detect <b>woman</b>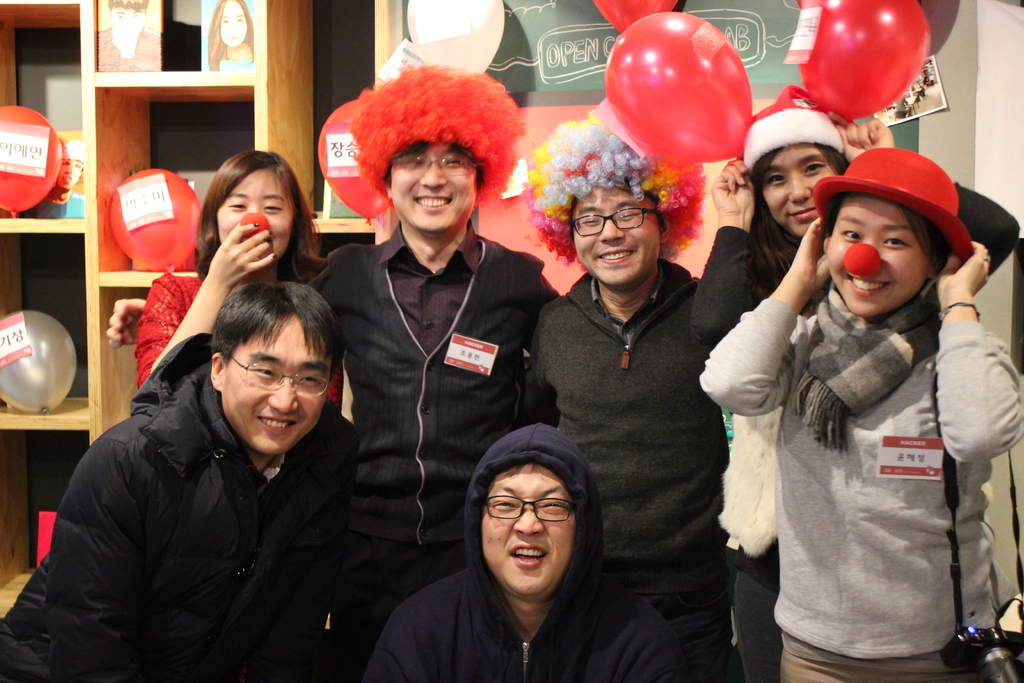
[x1=207, y1=0, x2=255, y2=72]
